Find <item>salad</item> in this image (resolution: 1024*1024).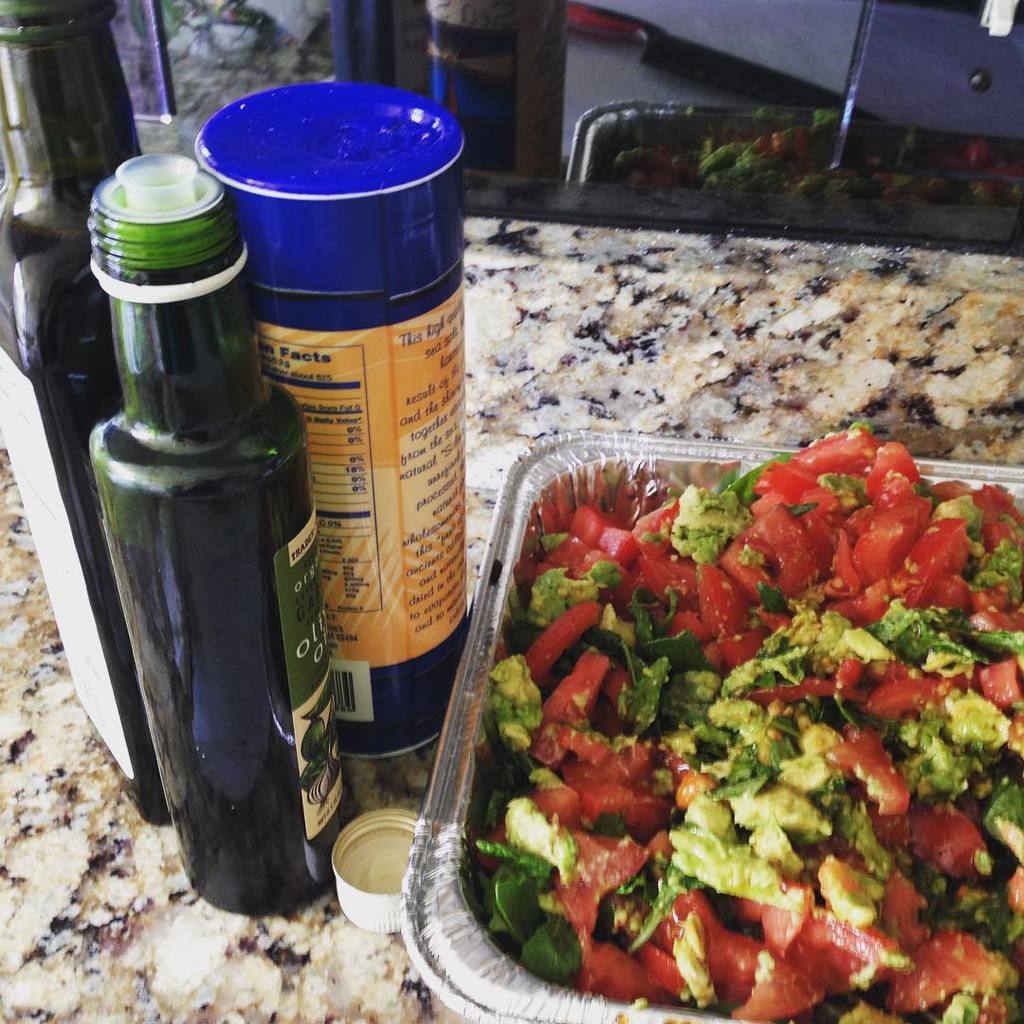
468:421:1023:1023.
